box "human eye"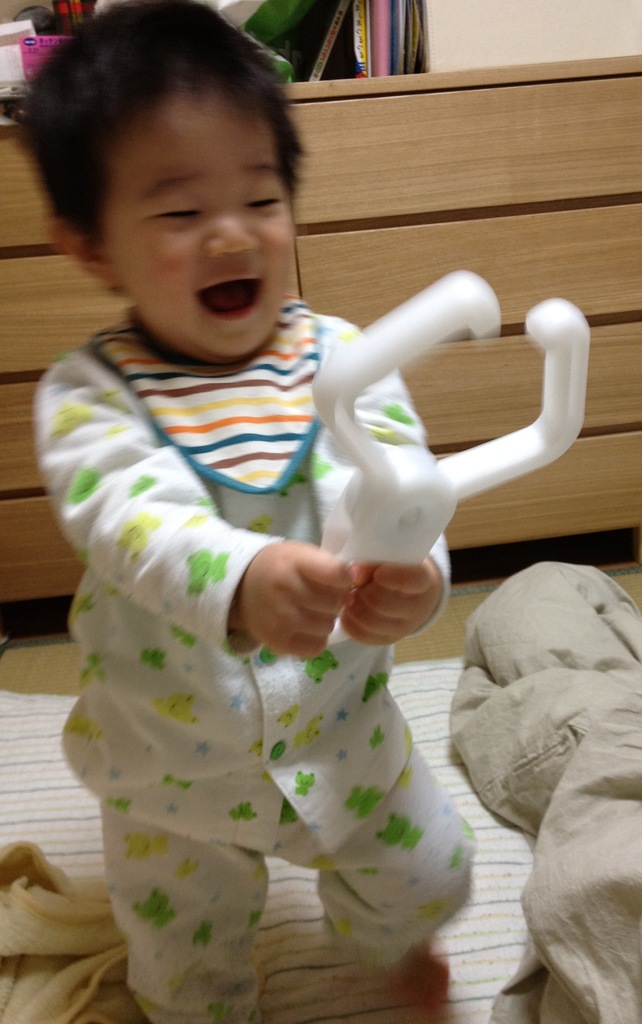
[145,190,203,232]
